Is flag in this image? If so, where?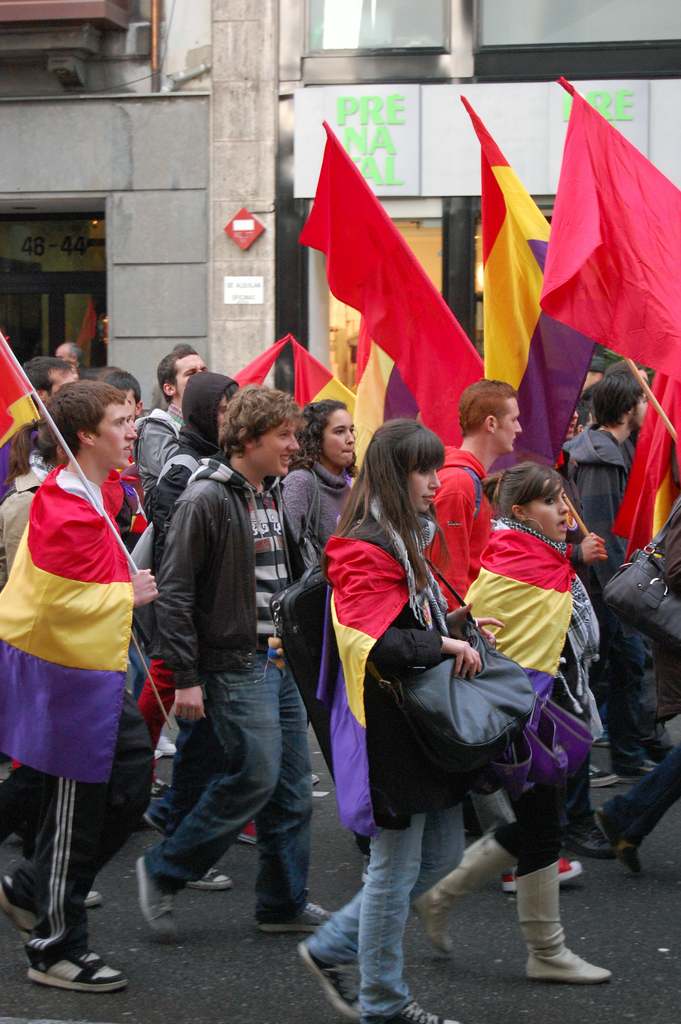
Yes, at pyautogui.locateOnScreen(461, 92, 617, 493).
